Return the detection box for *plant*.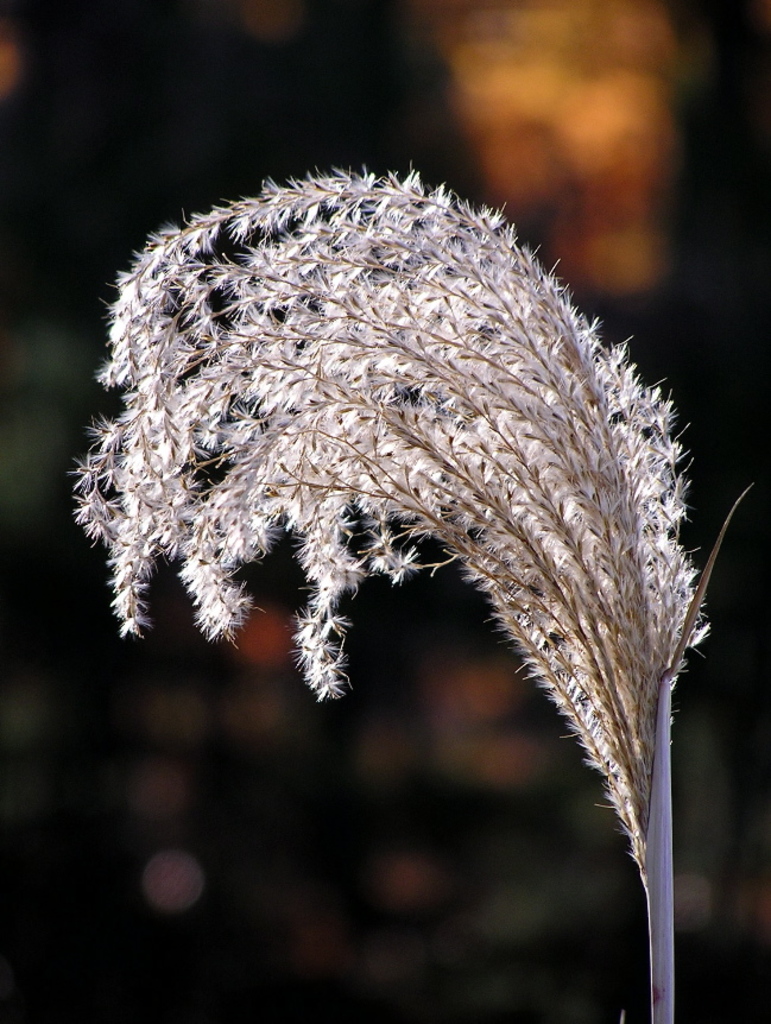
left=72, top=172, right=760, bottom=1023.
